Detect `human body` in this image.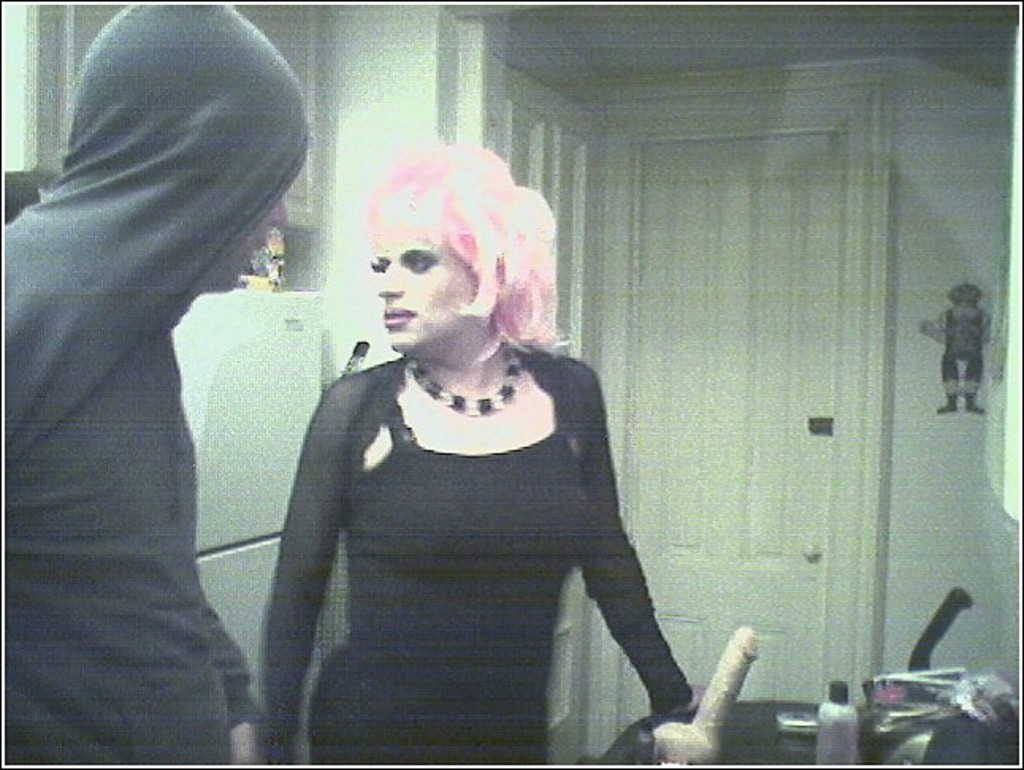
Detection: select_region(0, 0, 315, 768).
